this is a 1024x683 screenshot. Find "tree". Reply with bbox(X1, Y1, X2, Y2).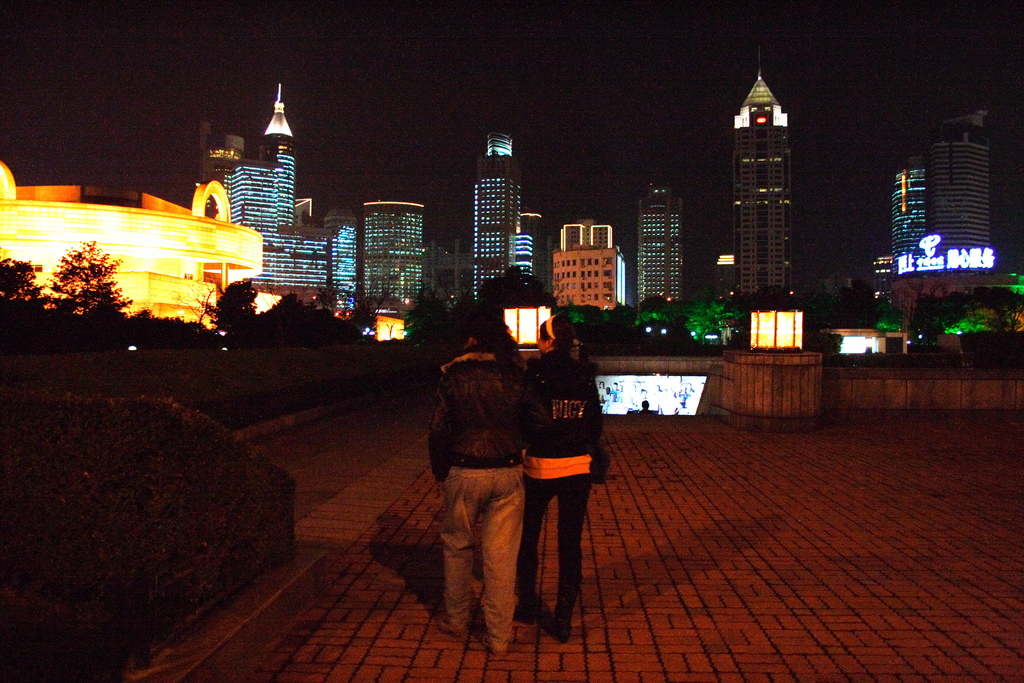
bbox(0, 249, 49, 319).
